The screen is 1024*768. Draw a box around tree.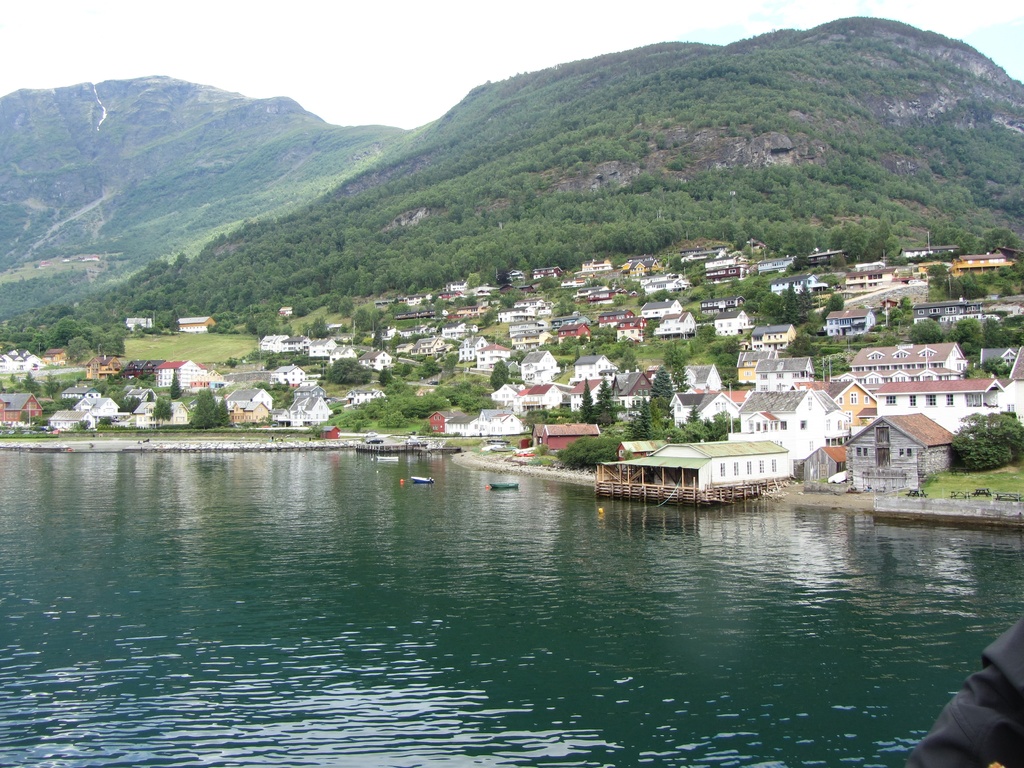
select_region(954, 352, 1014, 381).
